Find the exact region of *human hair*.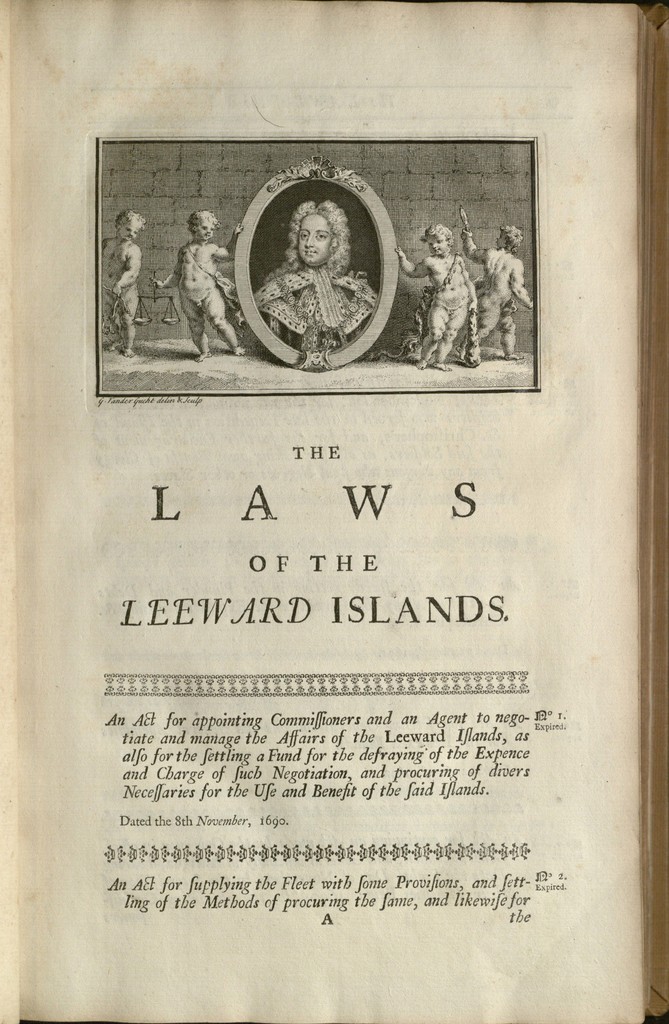
Exact region: 420:225:457:249.
